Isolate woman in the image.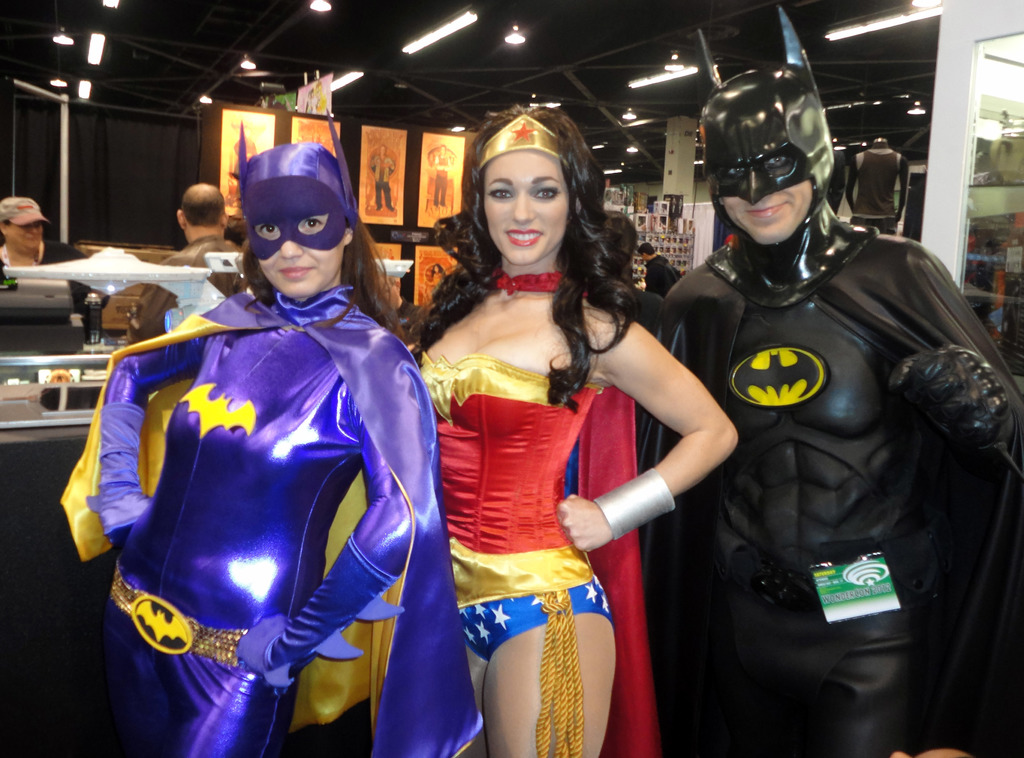
Isolated region: 65/140/456/754.
